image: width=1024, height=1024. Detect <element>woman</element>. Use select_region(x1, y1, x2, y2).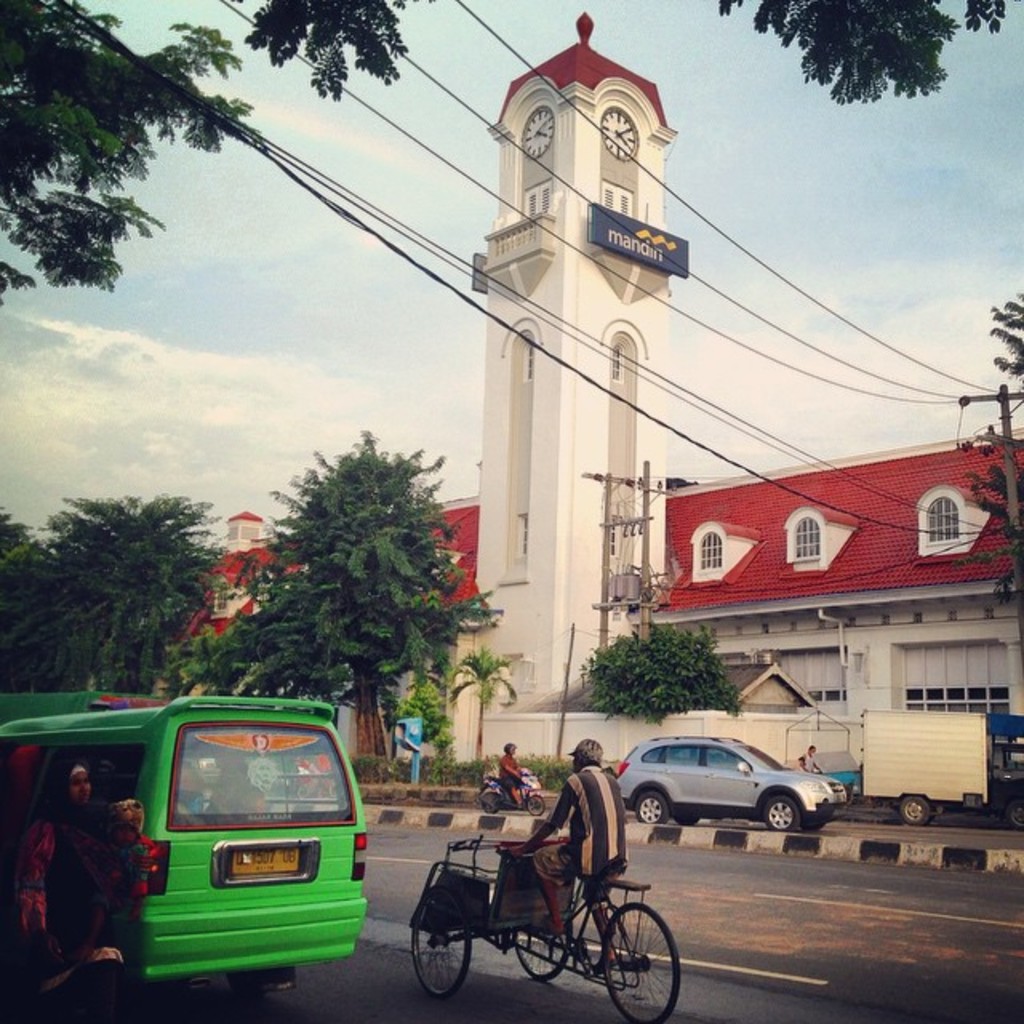
select_region(499, 747, 526, 814).
